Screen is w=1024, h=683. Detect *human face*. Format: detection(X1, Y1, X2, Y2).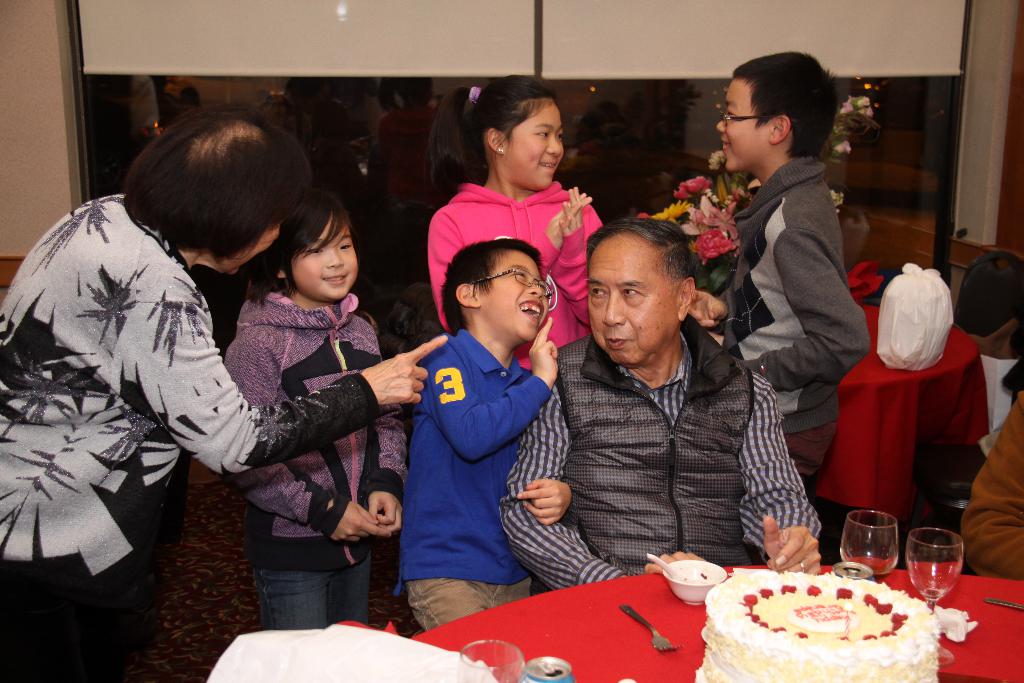
detection(289, 208, 356, 298).
